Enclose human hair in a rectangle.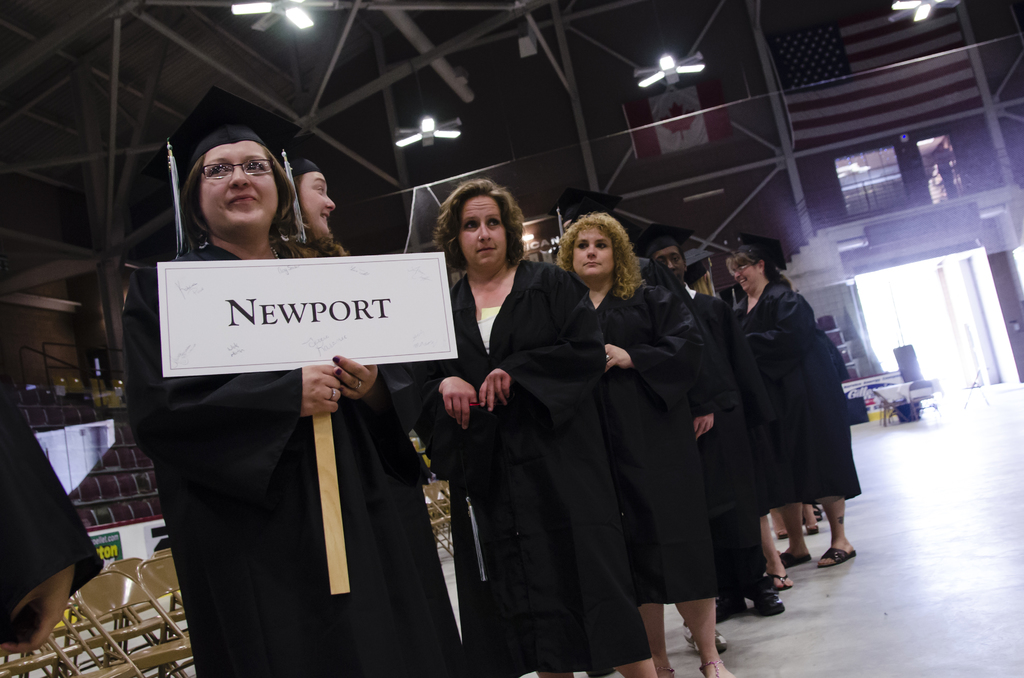
Rect(432, 177, 527, 267).
